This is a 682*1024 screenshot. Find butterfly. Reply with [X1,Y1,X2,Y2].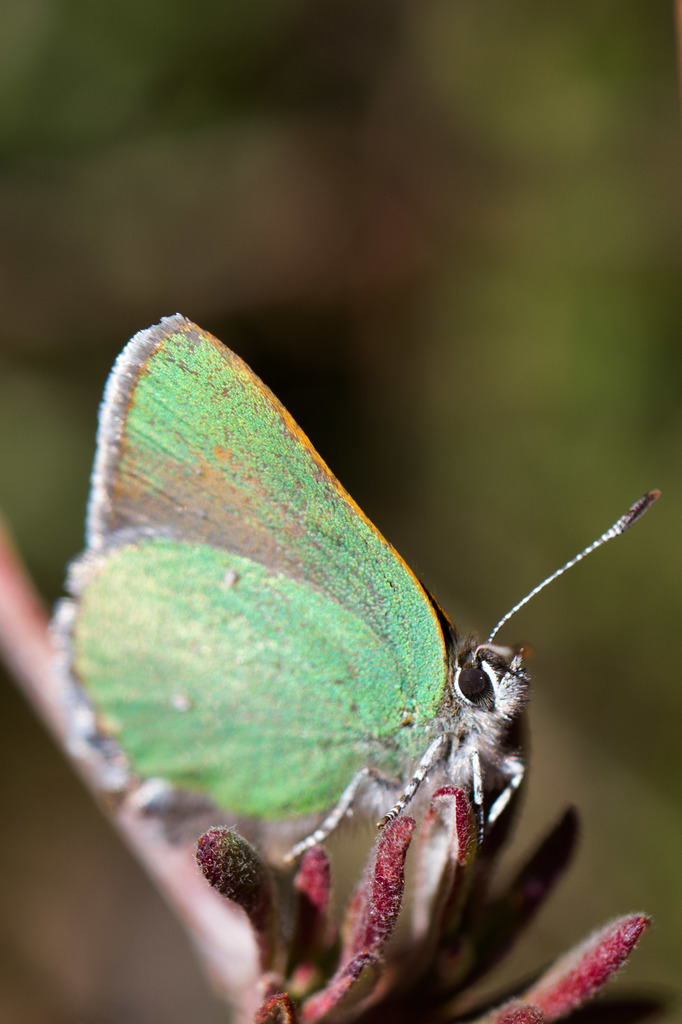
[85,276,627,984].
